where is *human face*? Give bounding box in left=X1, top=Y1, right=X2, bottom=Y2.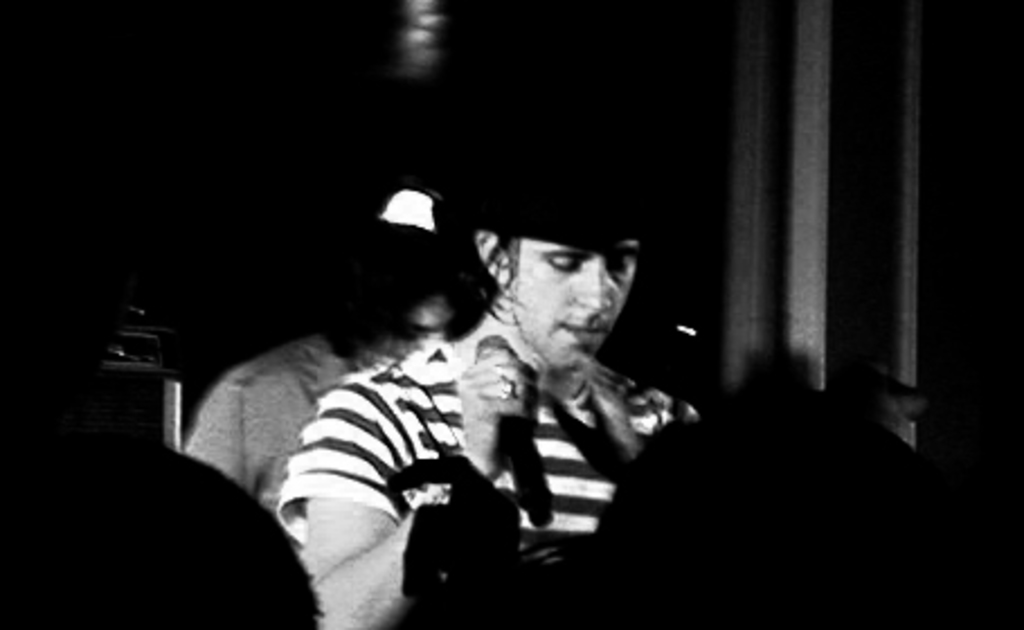
left=506, top=236, right=639, bottom=371.
